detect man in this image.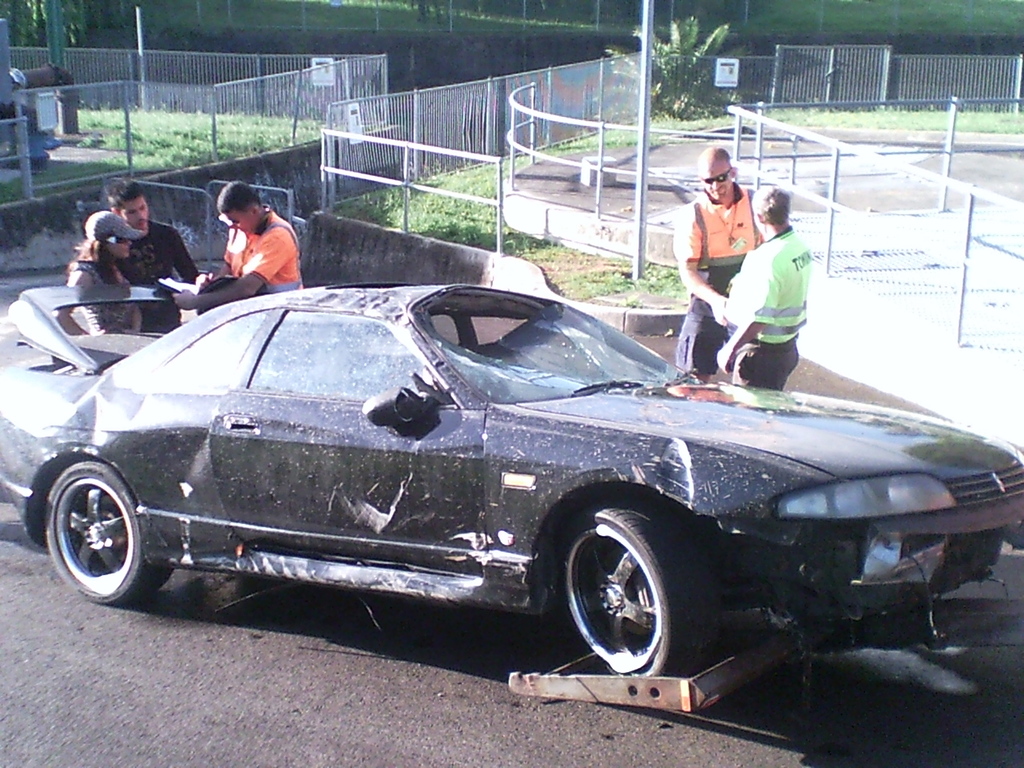
Detection: 188 194 309 298.
